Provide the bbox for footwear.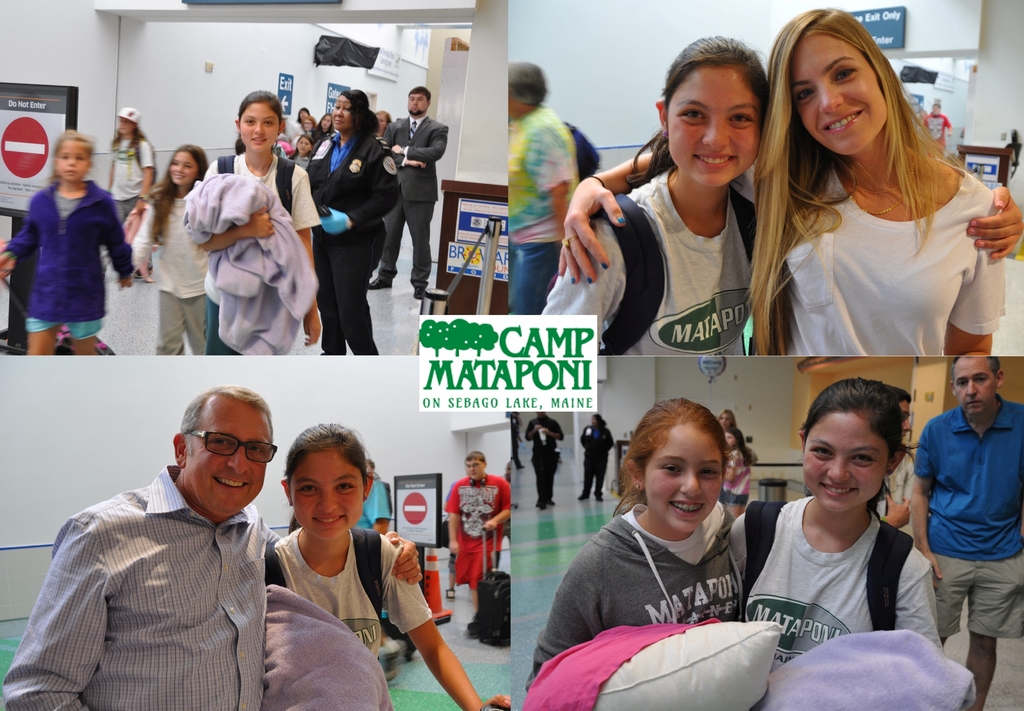
535 494 559 513.
